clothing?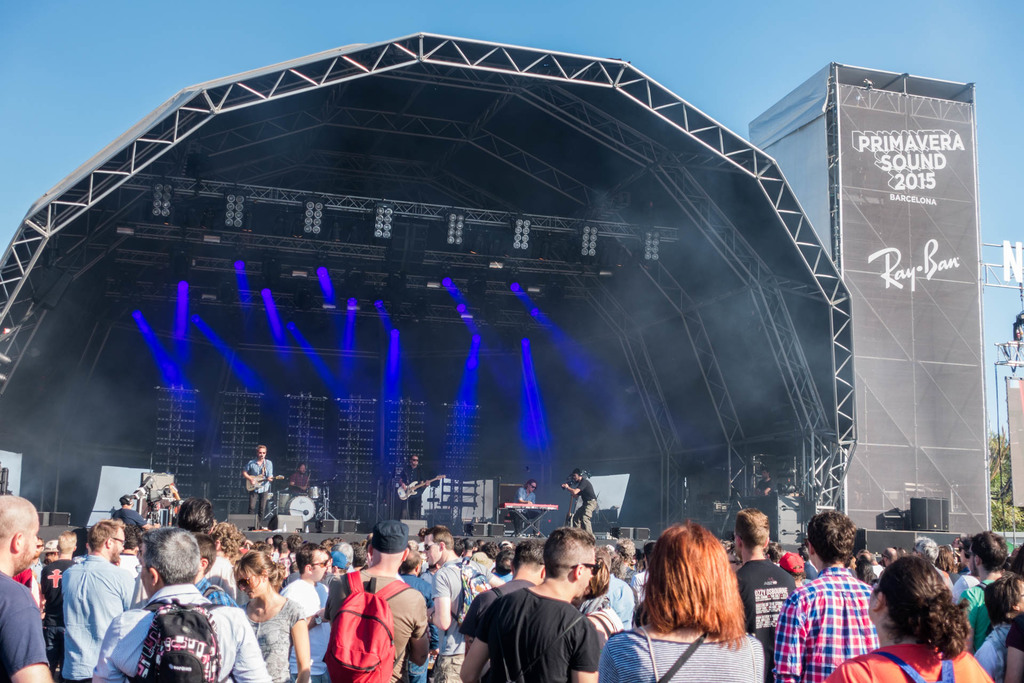
left=630, top=571, right=646, bottom=598
